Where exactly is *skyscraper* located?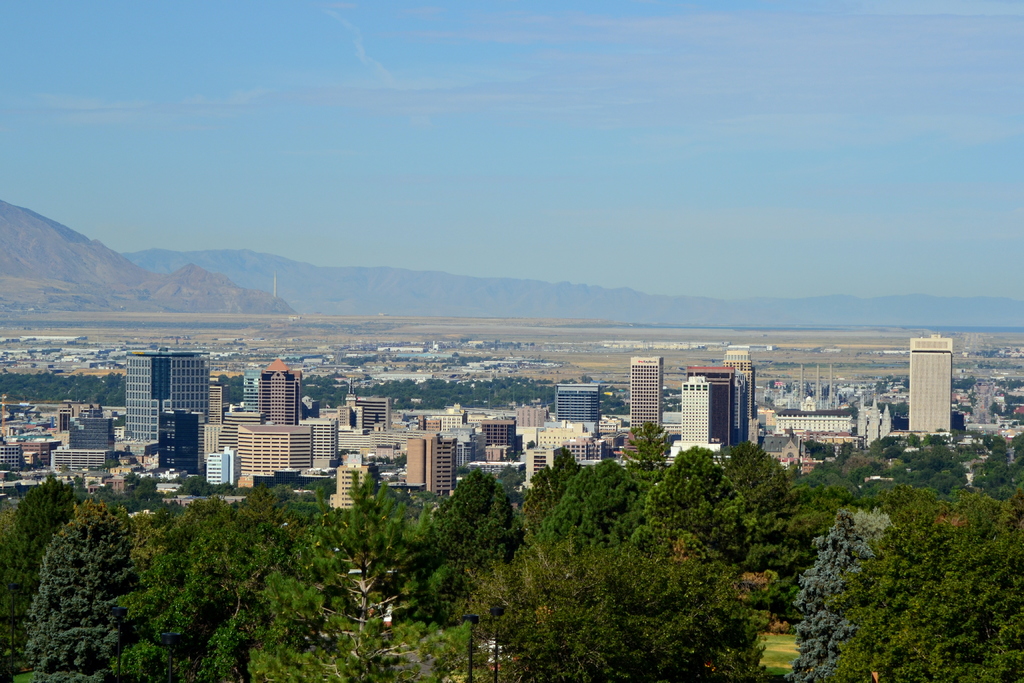
Its bounding box is {"x1": 128, "y1": 351, "x2": 211, "y2": 447}.
